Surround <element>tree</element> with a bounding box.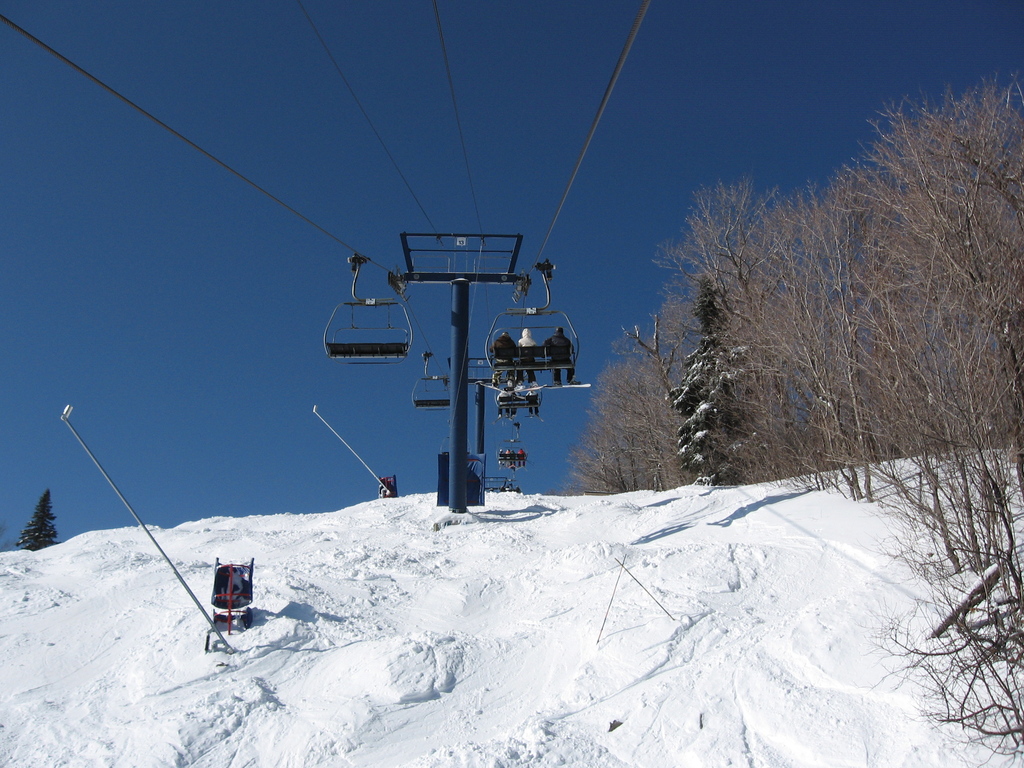
BBox(17, 488, 58, 552).
